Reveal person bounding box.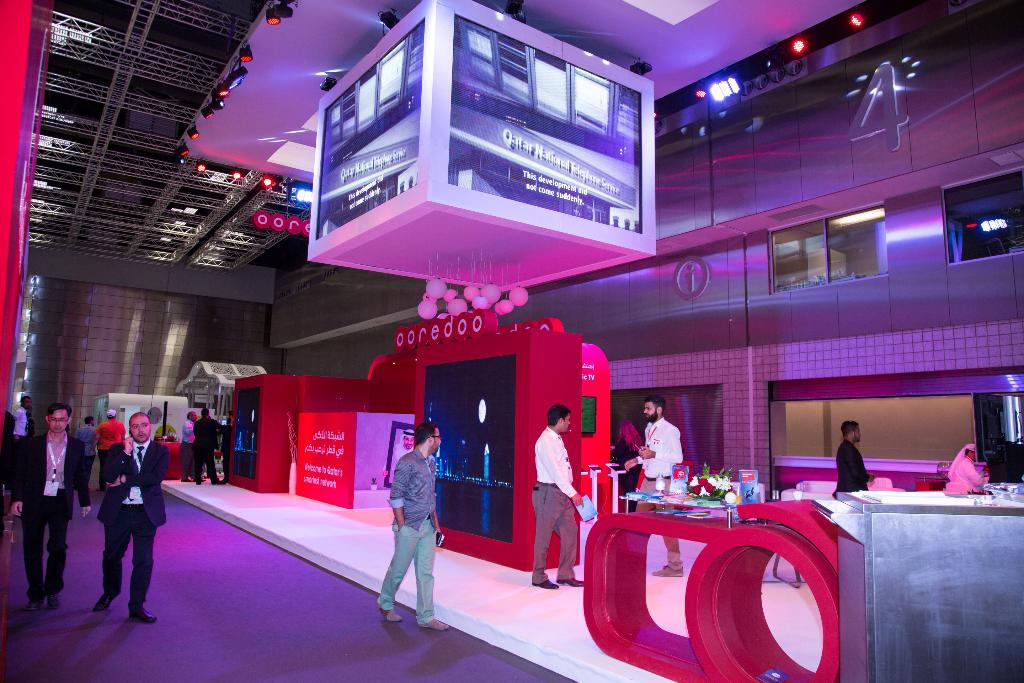
Revealed: {"x1": 92, "y1": 413, "x2": 166, "y2": 625}.
